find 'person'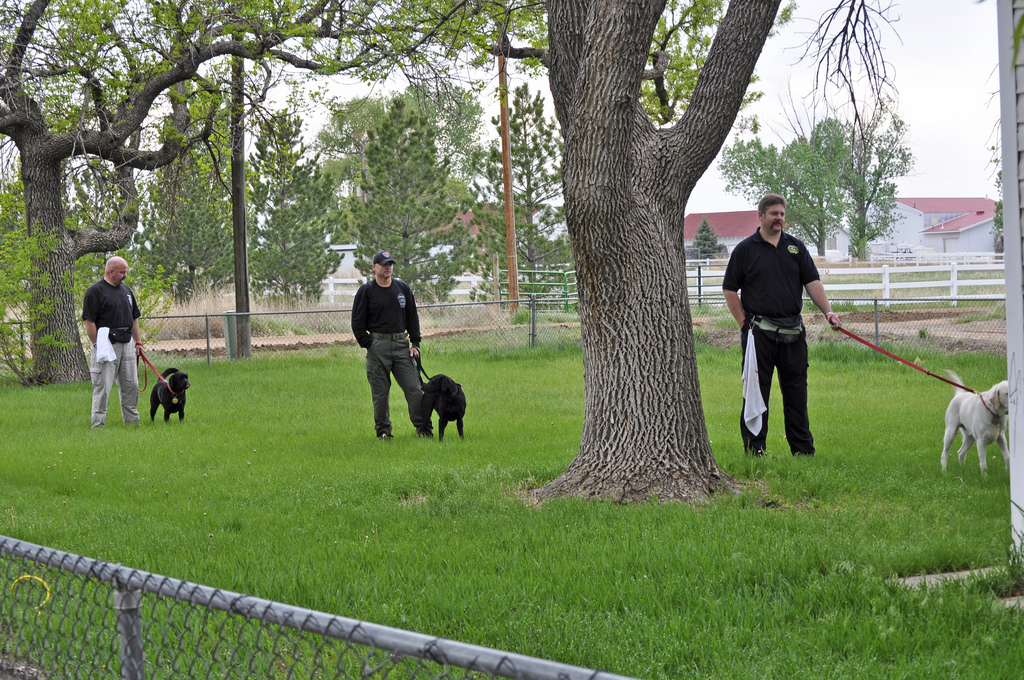
[348,248,433,444]
